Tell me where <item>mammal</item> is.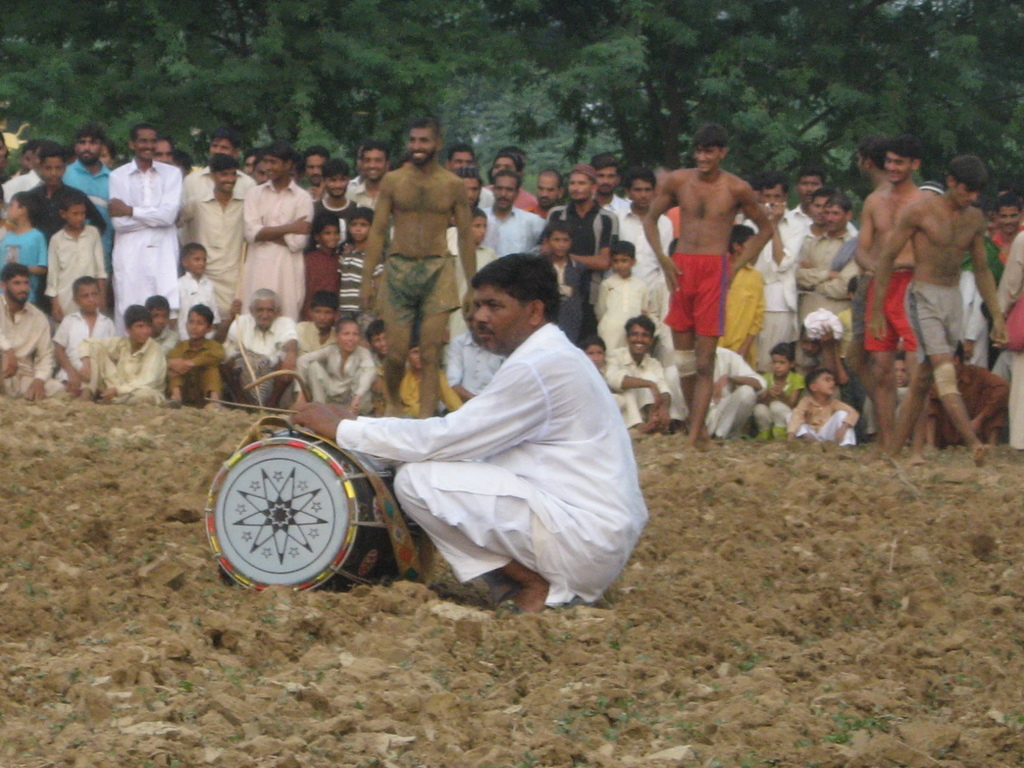
<item>mammal</item> is at {"x1": 182, "y1": 130, "x2": 242, "y2": 205}.
